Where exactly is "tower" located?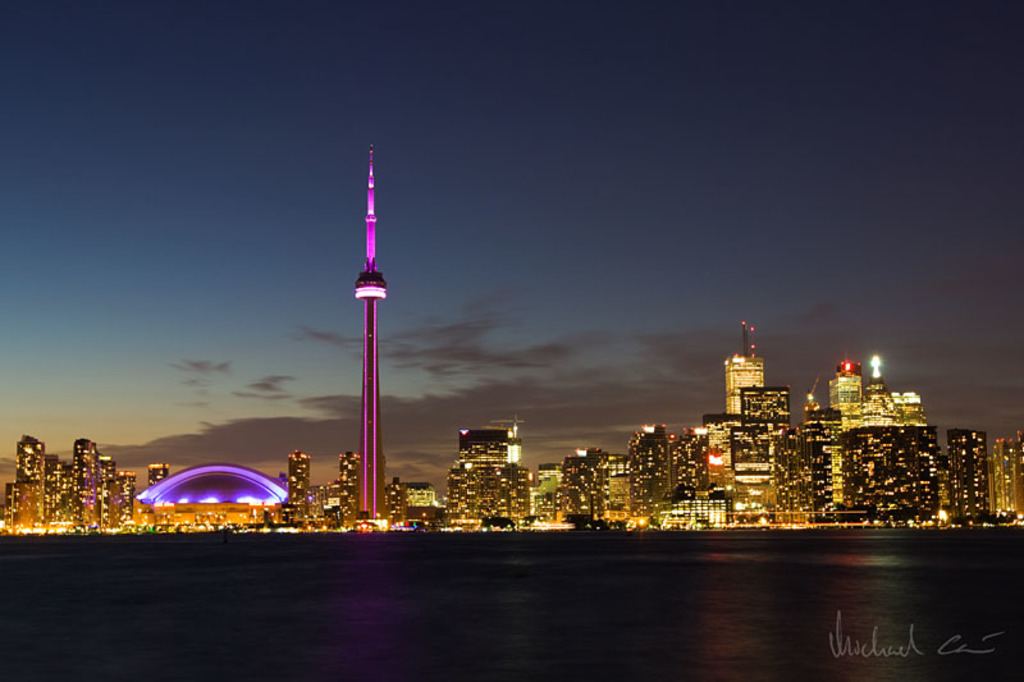
Its bounding box is (699, 424, 739, 523).
